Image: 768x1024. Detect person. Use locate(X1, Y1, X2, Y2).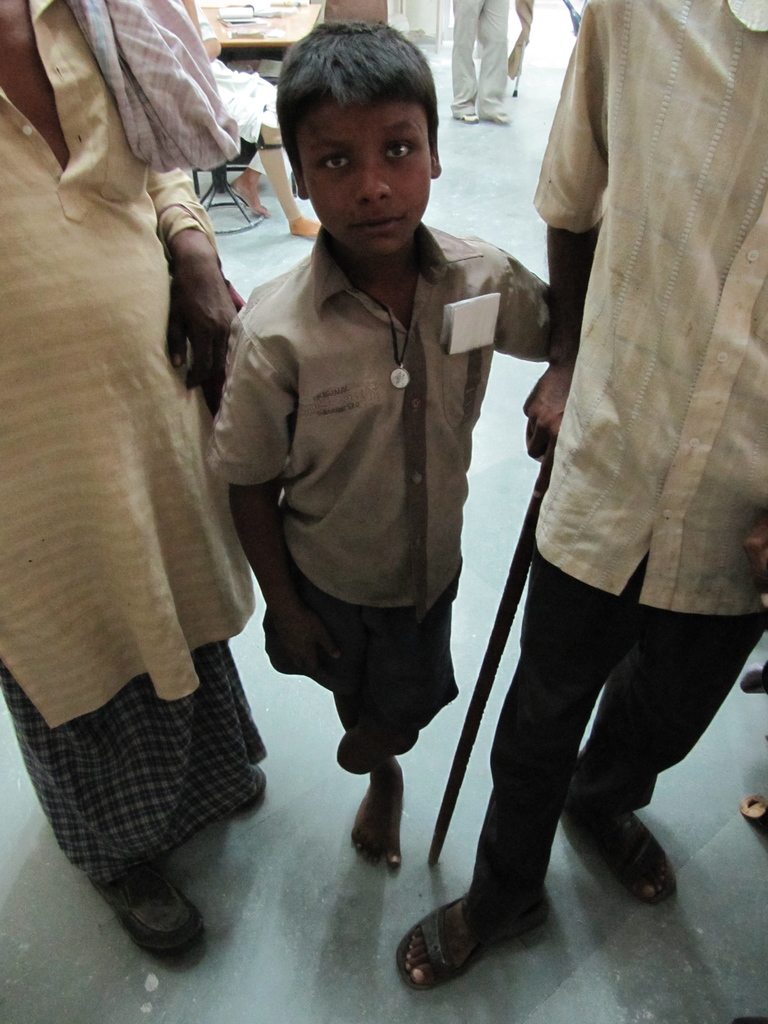
locate(401, 0, 767, 994).
